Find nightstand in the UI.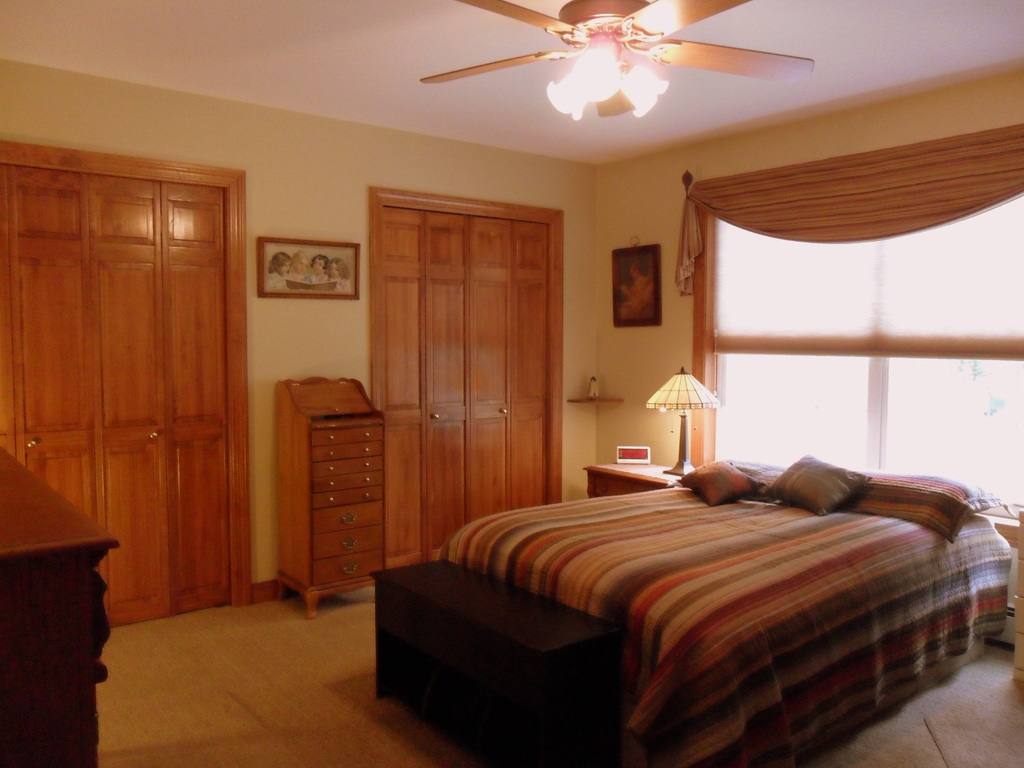
UI element at region(582, 447, 720, 491).
